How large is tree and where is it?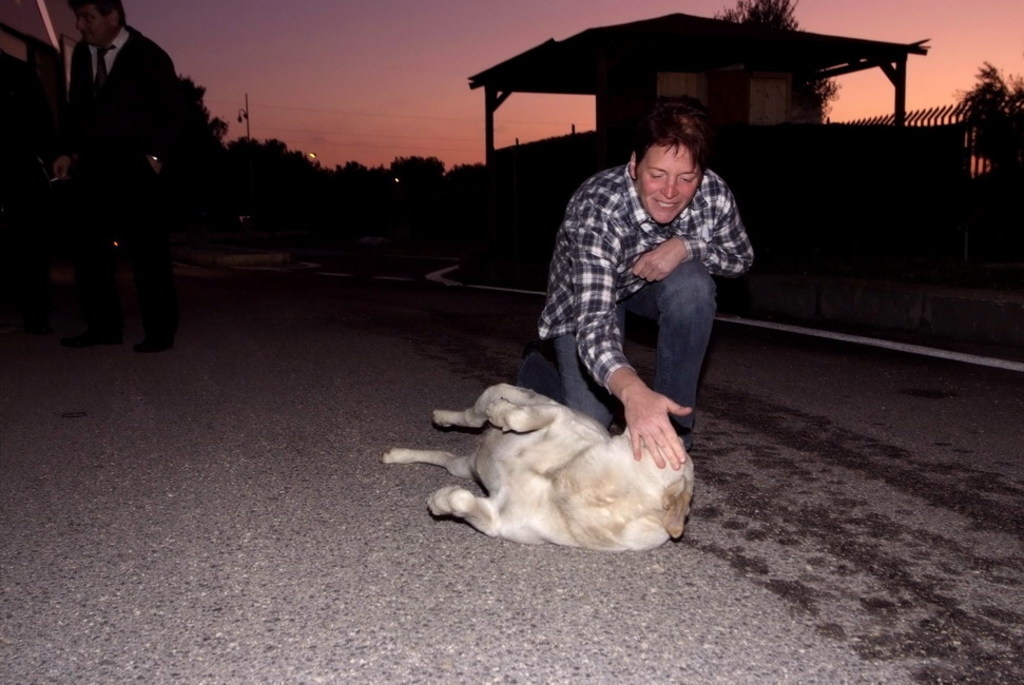
Bounding box: Rect(947, 51, 1021, 139).
